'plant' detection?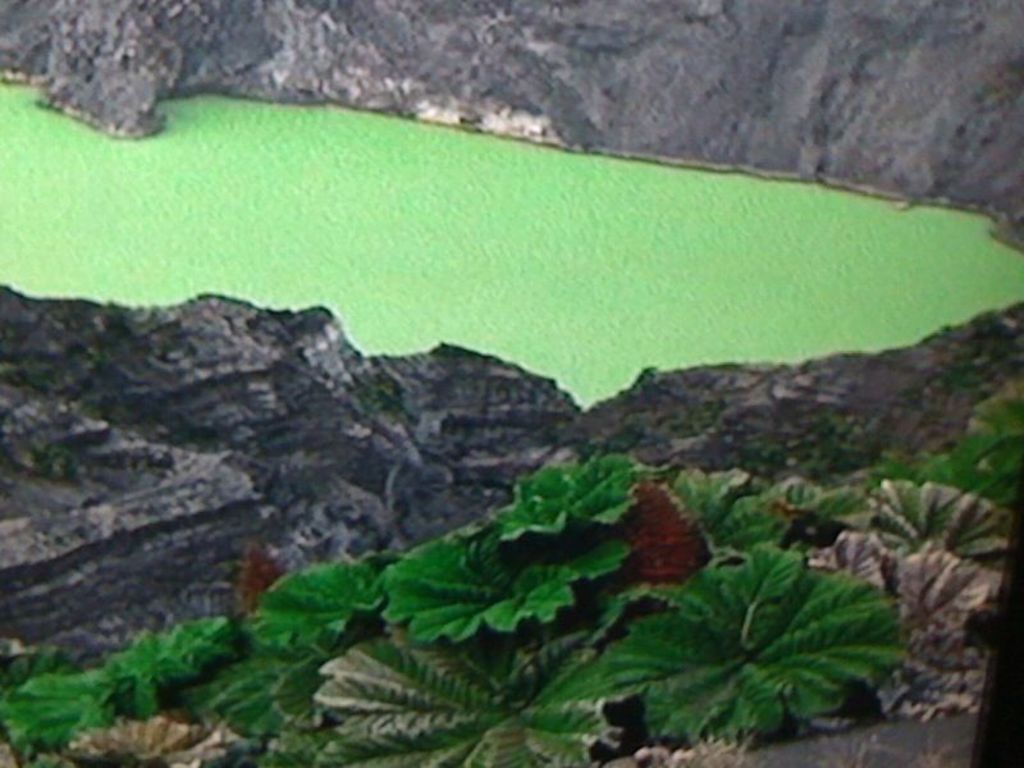
BBox(100, 609, 239, 717)
